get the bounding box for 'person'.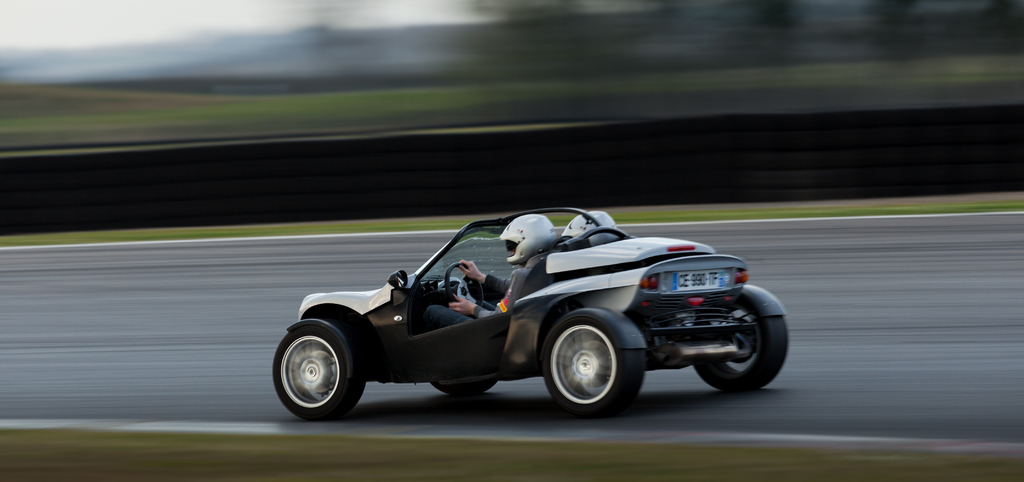
box(421, 210, 557, 333).
